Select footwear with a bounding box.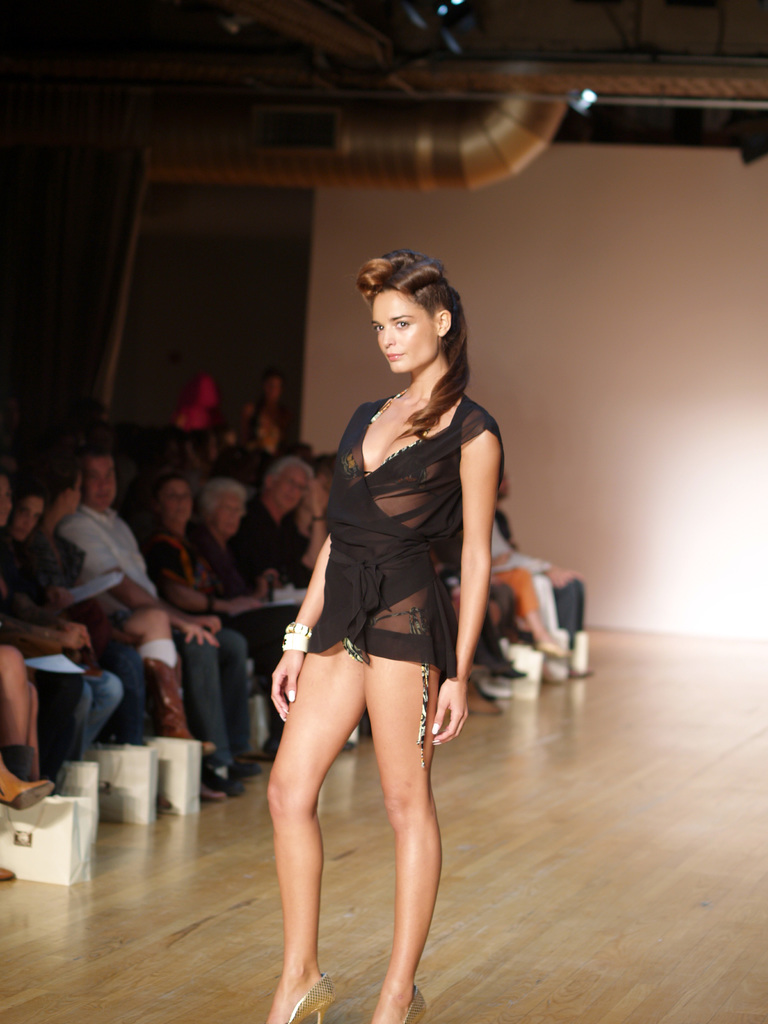
202 769 226 805.
